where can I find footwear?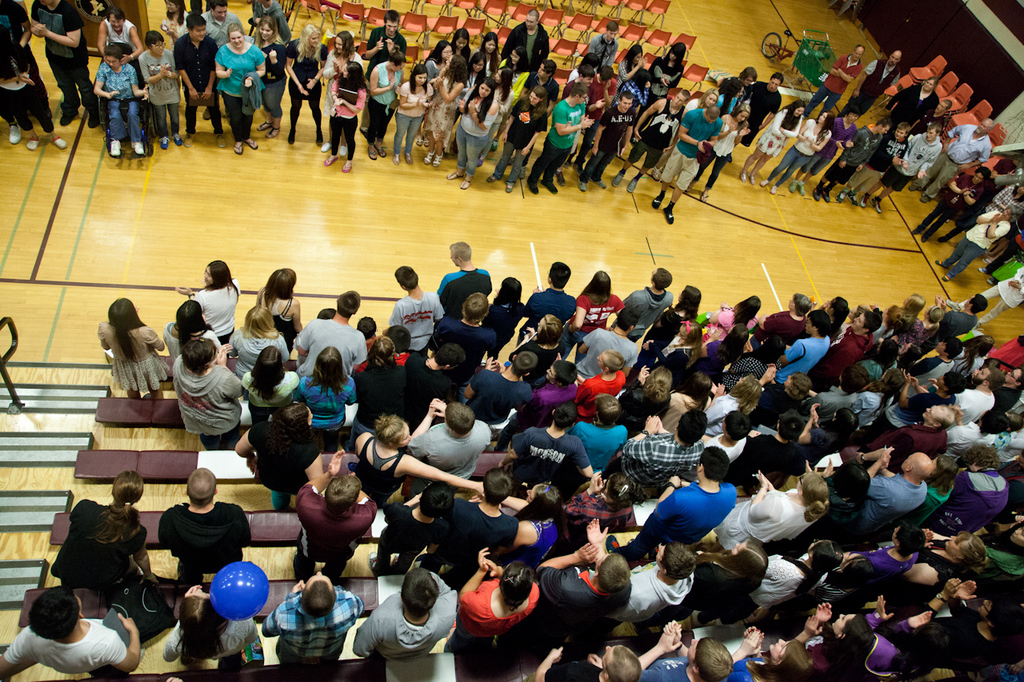
You can find it at bbox=(157, 134, 169, 149).
